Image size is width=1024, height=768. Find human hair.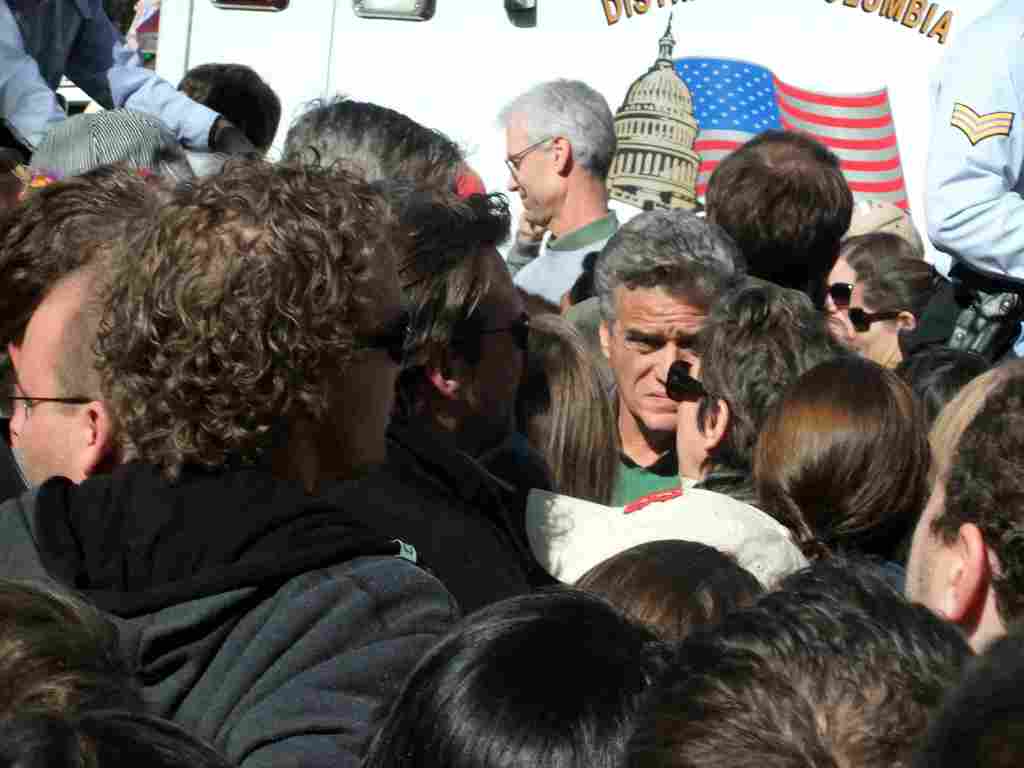
(927, 369, 1023, 633).
